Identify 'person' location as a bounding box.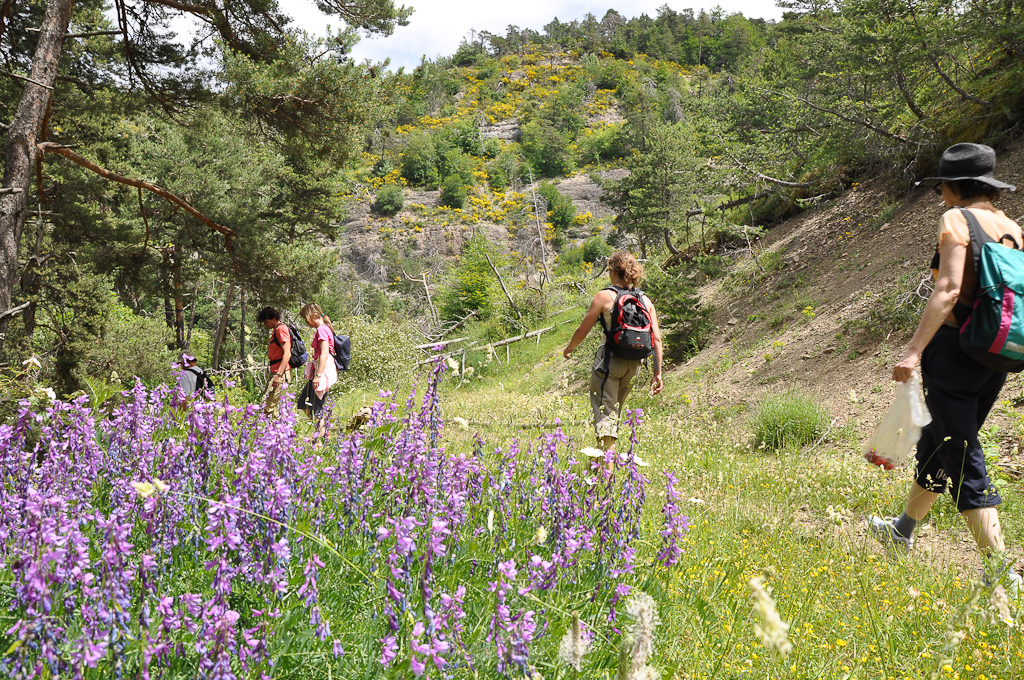
select_region(293, 295, 338, 445).
